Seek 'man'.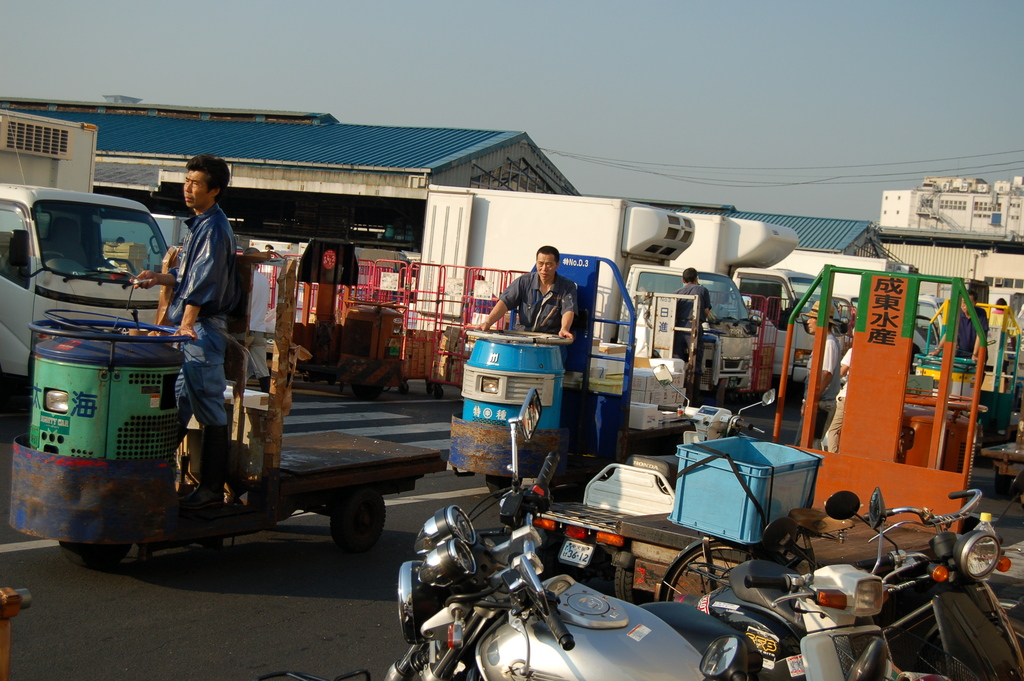
bbox(671, 266, 712, 397).
